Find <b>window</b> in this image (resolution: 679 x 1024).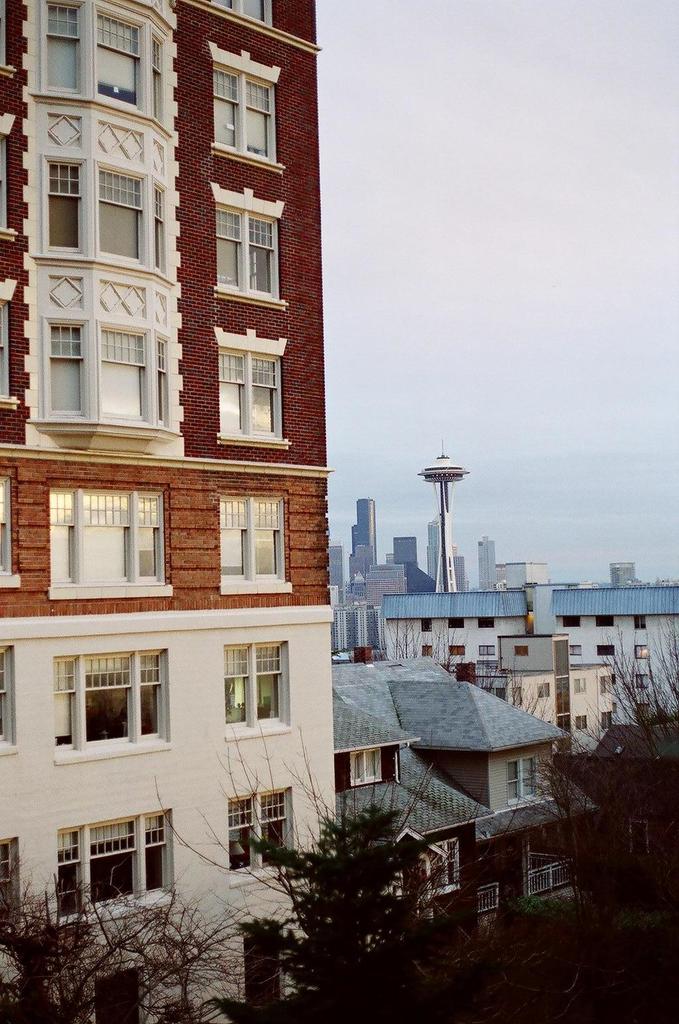
[left=466, top=874, right=499, bottom=918].
